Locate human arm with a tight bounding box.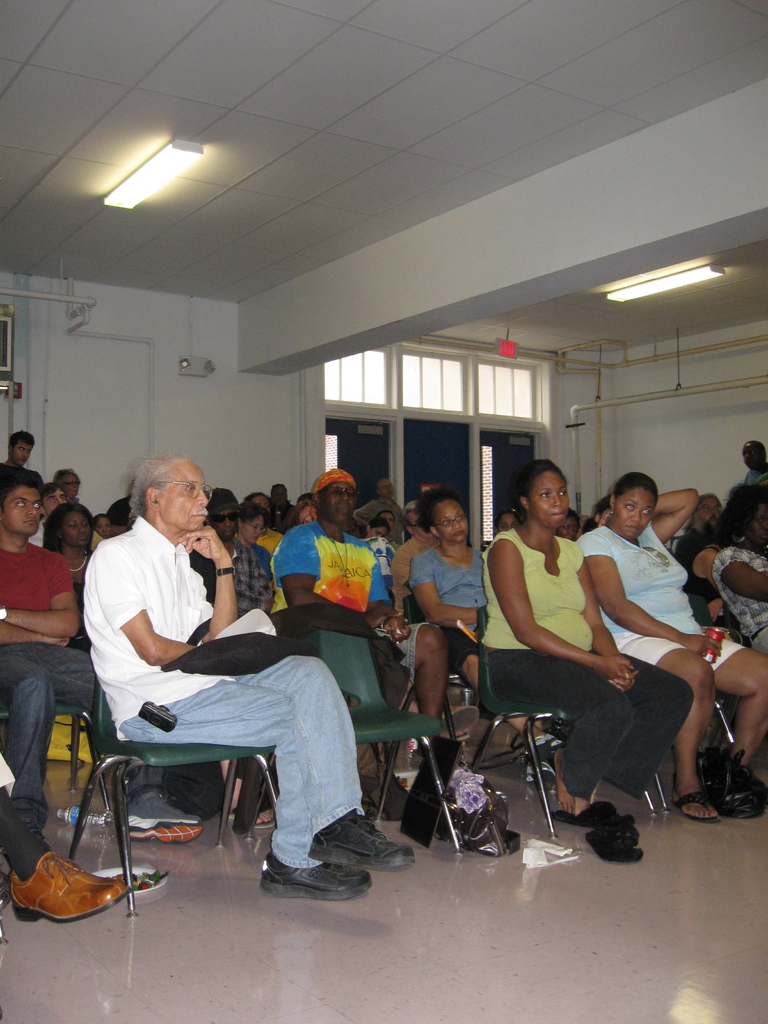
[x1=367, y1=557, x2=419, y2=648].
